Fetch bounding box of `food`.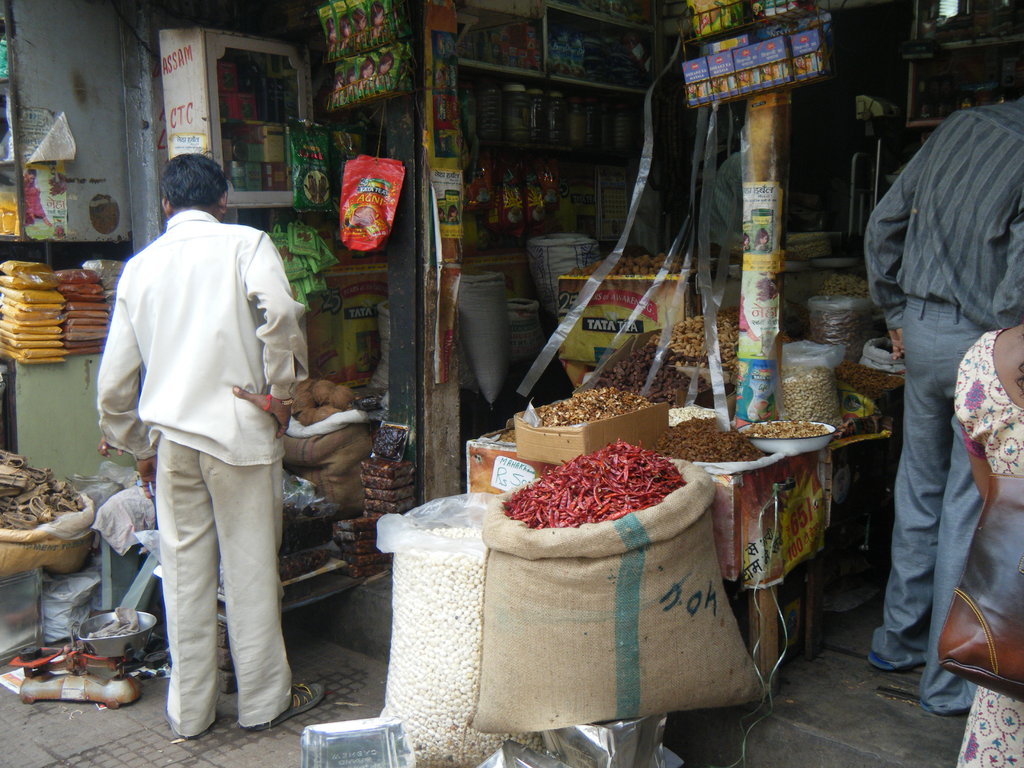
Bbox: 664,419,778,479.
